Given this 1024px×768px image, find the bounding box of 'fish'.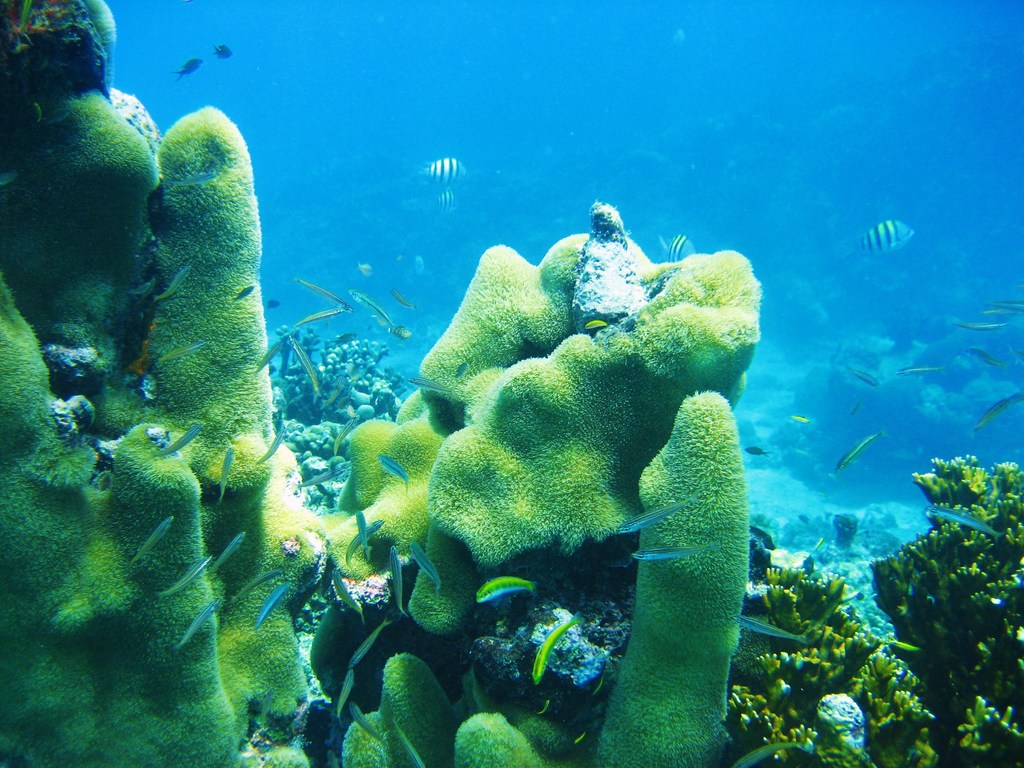
bbox(157, 424, 209, 456).
